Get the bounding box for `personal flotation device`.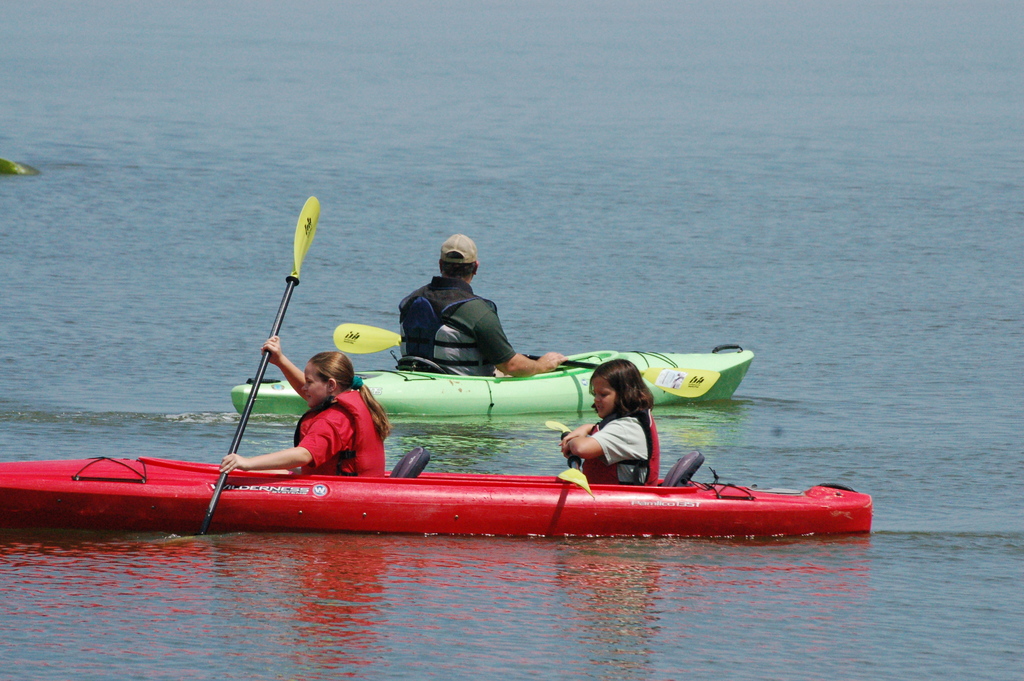
[388,284,486,370].
